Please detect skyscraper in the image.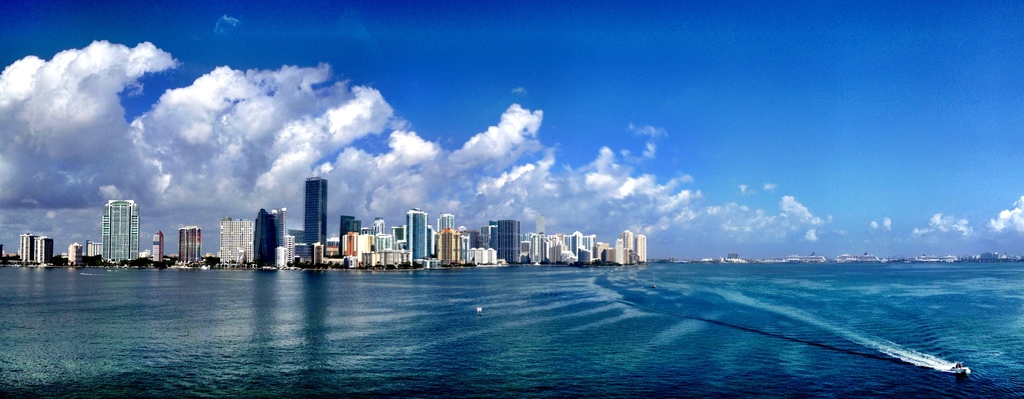
305 175 328 251.
